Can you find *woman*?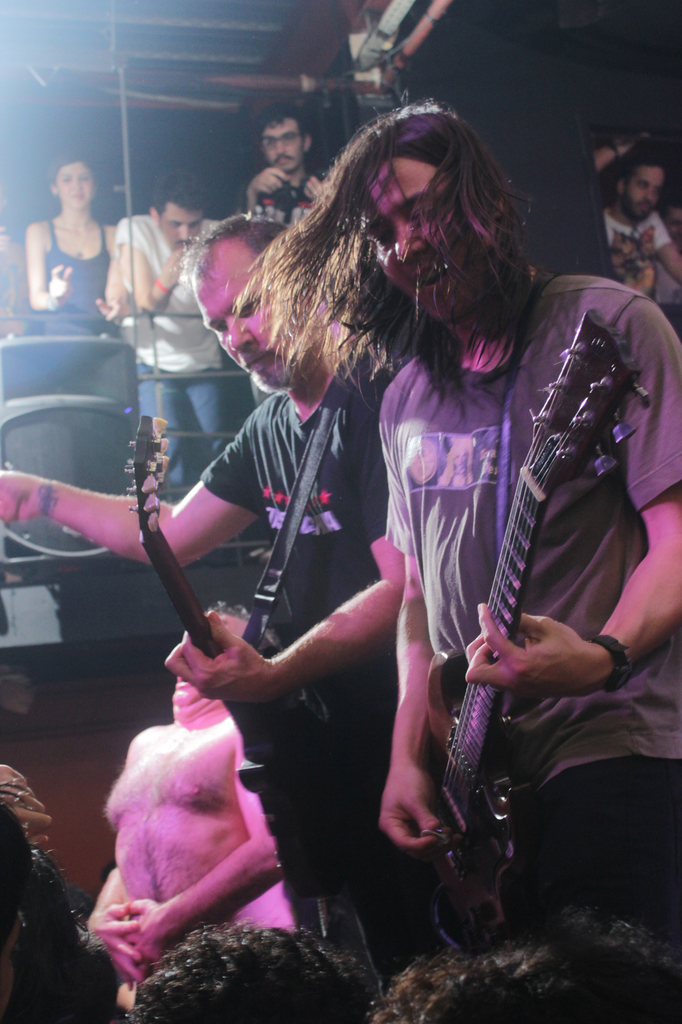
Yes, bounding box: [left=10, top=148, right=142, bottom=342].
